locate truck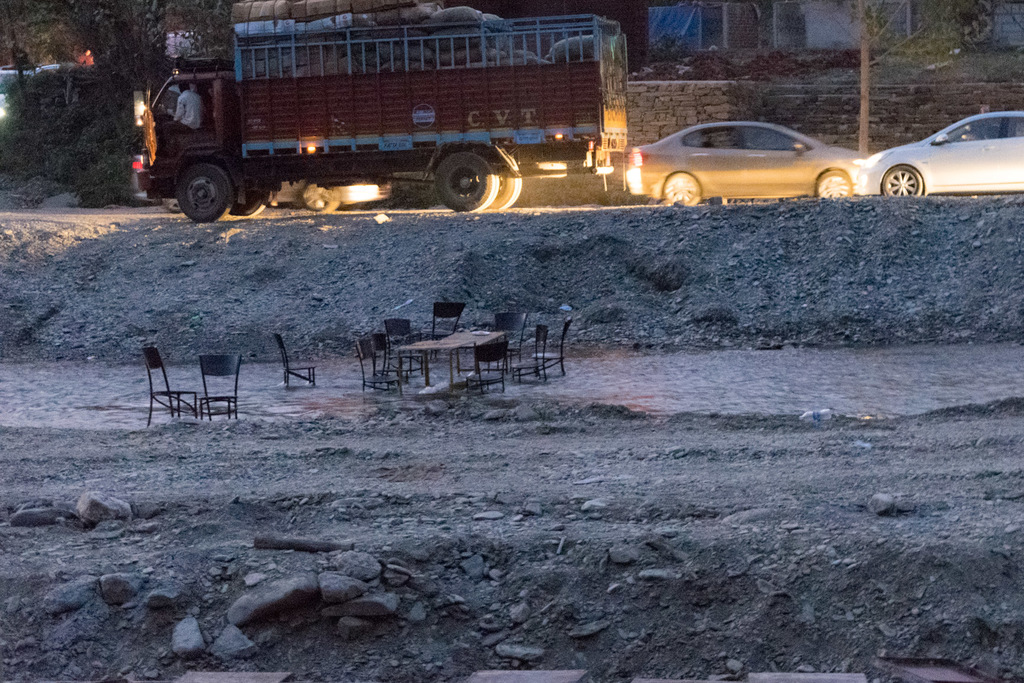
rect(130, 39, 611, 216)
